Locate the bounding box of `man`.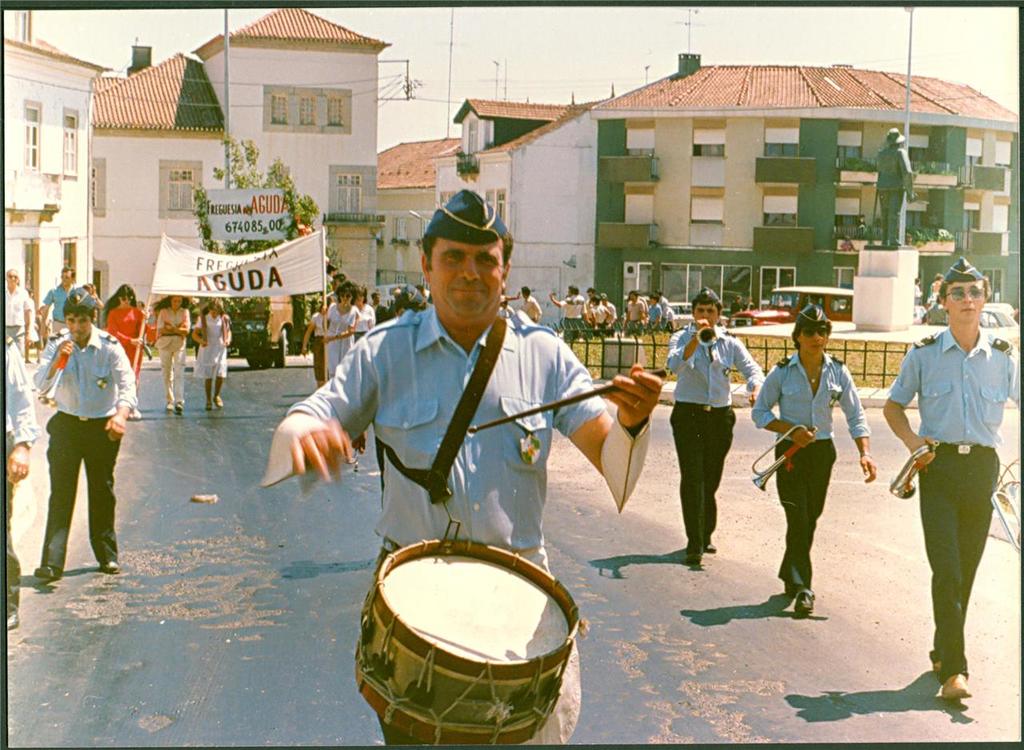
Bounding box: [36, 260, 89, 341].
